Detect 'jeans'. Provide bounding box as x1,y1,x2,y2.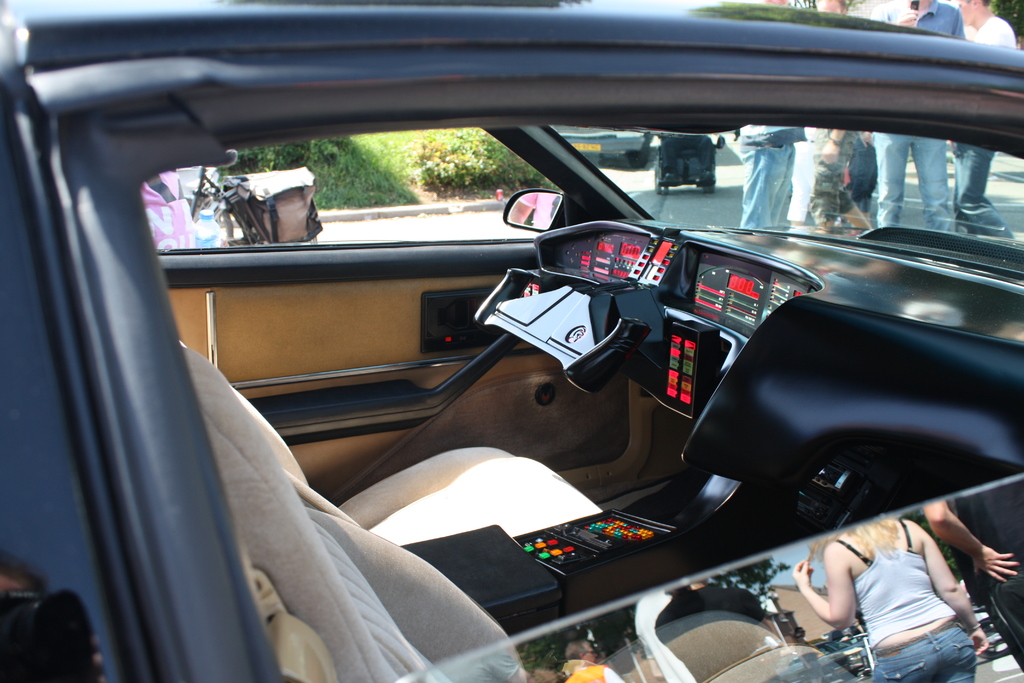
740,145,792,230.
